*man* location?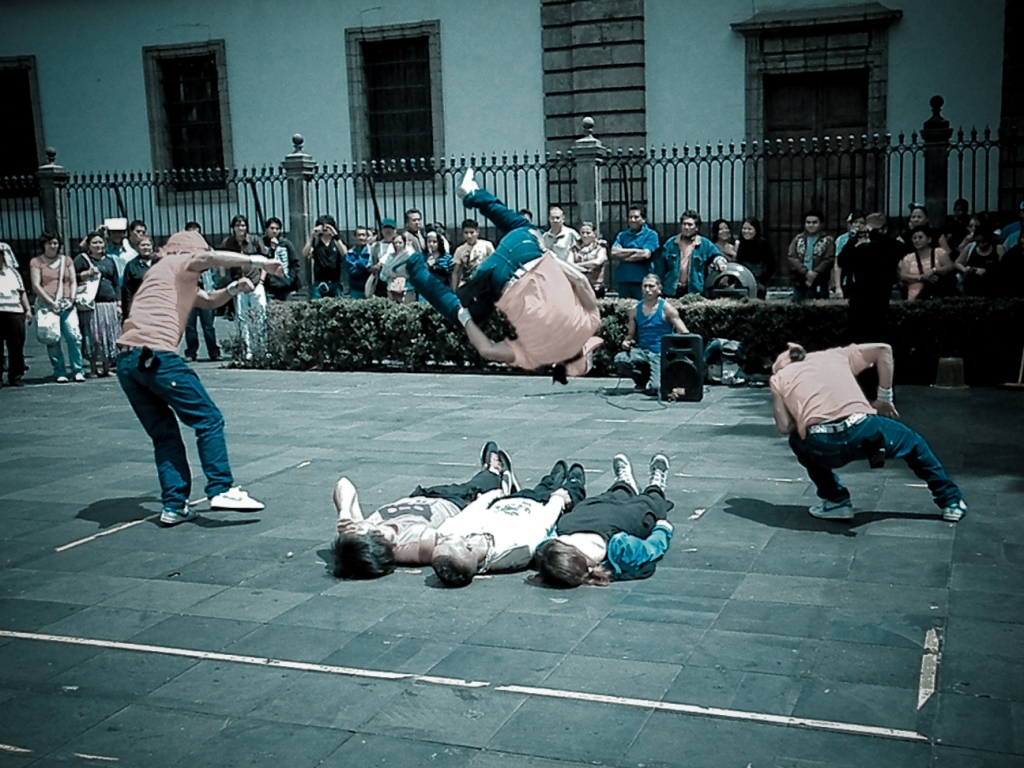
x1=763 y1=333 x2=959 y2=536
